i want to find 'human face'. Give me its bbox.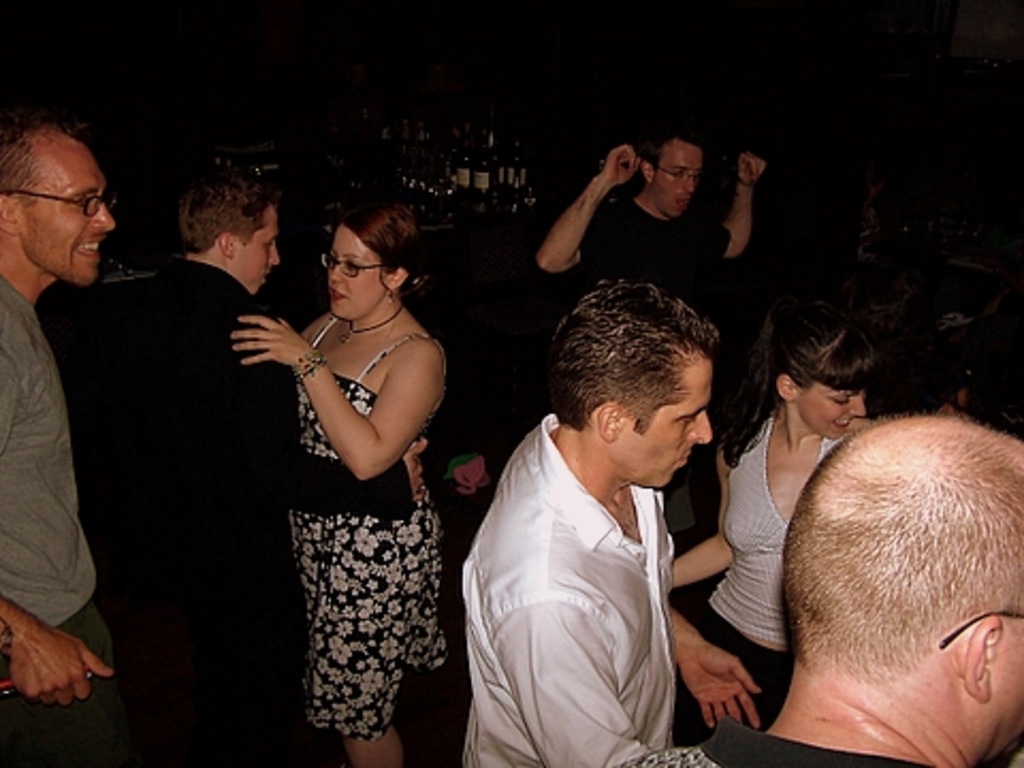
l=23, t=147, r=122, b=284.
